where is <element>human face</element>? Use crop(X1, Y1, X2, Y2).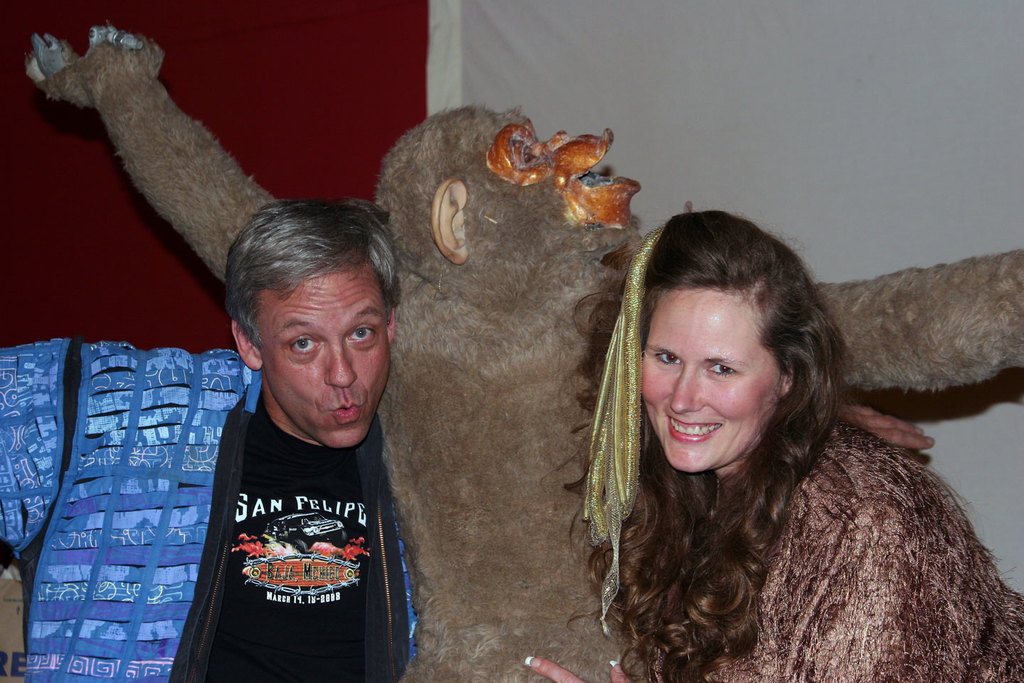
crop(258, 258, 393, 451).
